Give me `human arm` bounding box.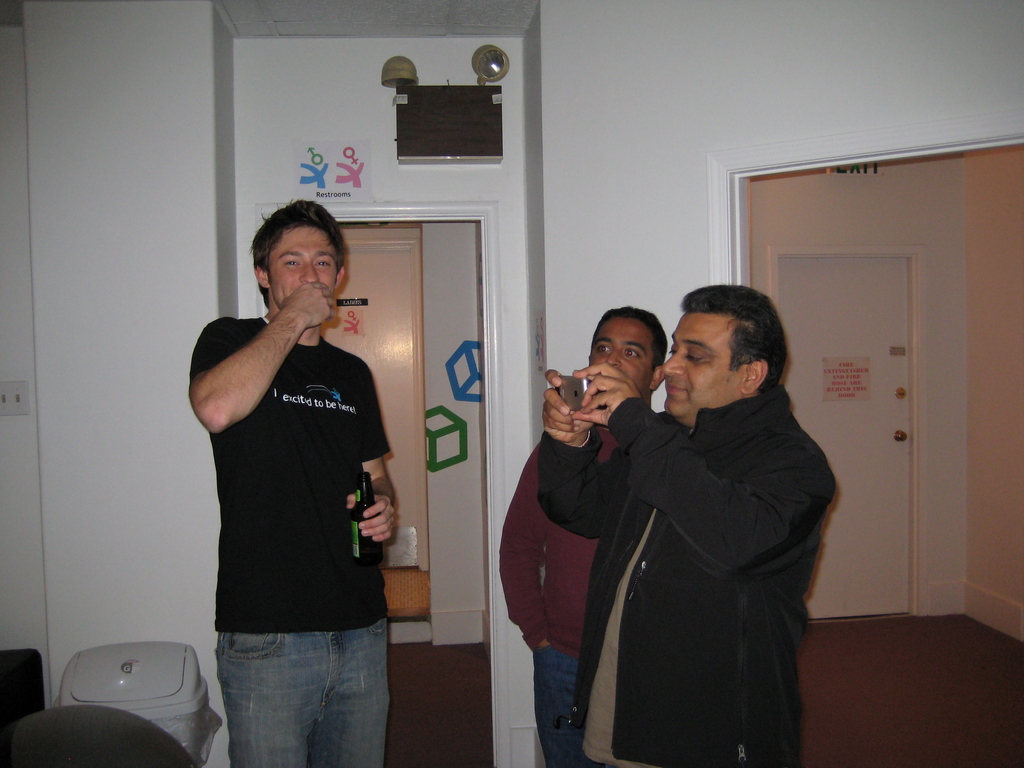
l=490, t=424, r=554, b=662.
